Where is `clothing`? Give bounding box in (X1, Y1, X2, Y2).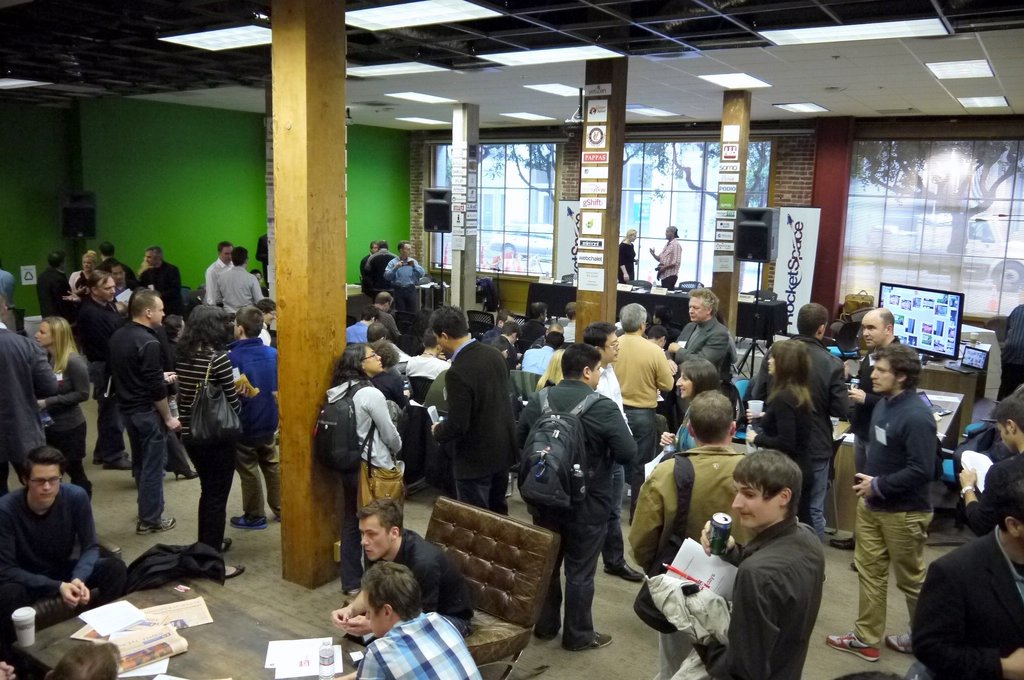
(559, 315, 575, 344).
